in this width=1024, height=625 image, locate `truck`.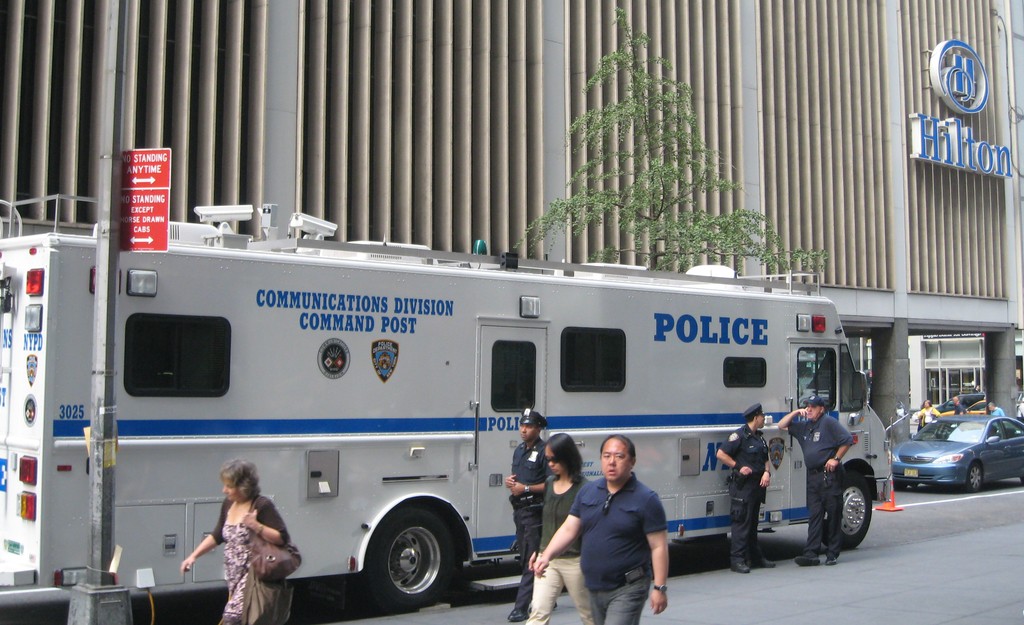
Bounding box: l=47, t=222, r=938, b=613.
